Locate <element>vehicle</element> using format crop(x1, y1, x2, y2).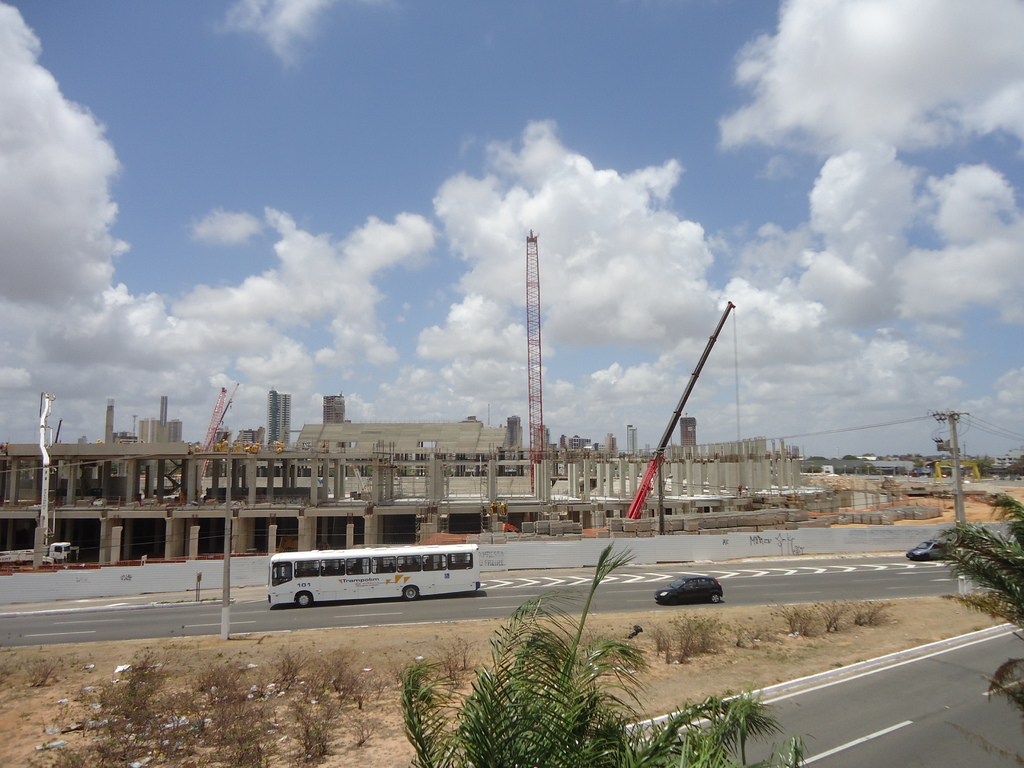
crop(905, 538, 951, 564).
